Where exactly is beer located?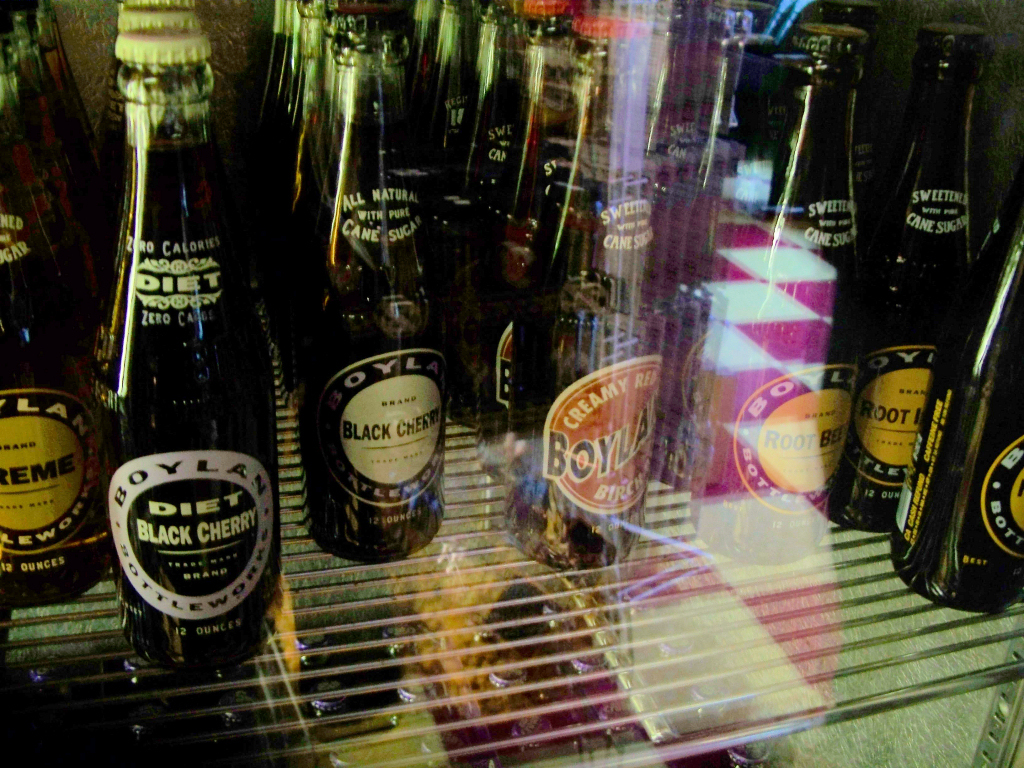
Its bounding box is pyautogui.locateOnScreen(706, 11, 853, 575).
